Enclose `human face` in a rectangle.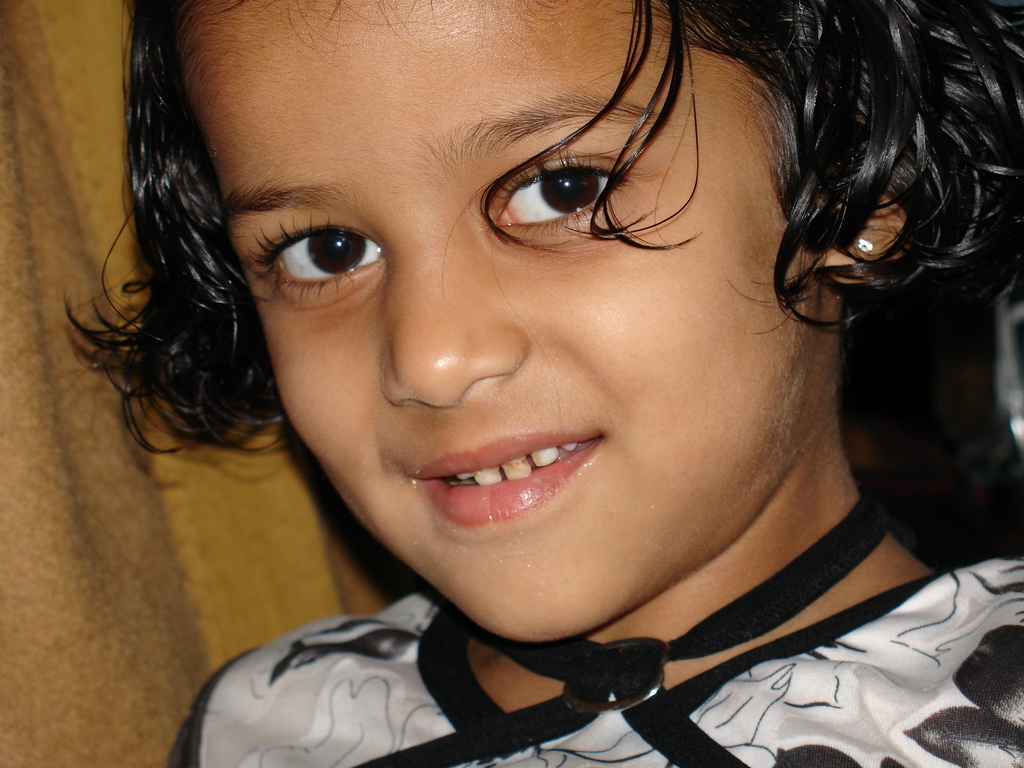
bbox=(178, 0, 797, 642).
